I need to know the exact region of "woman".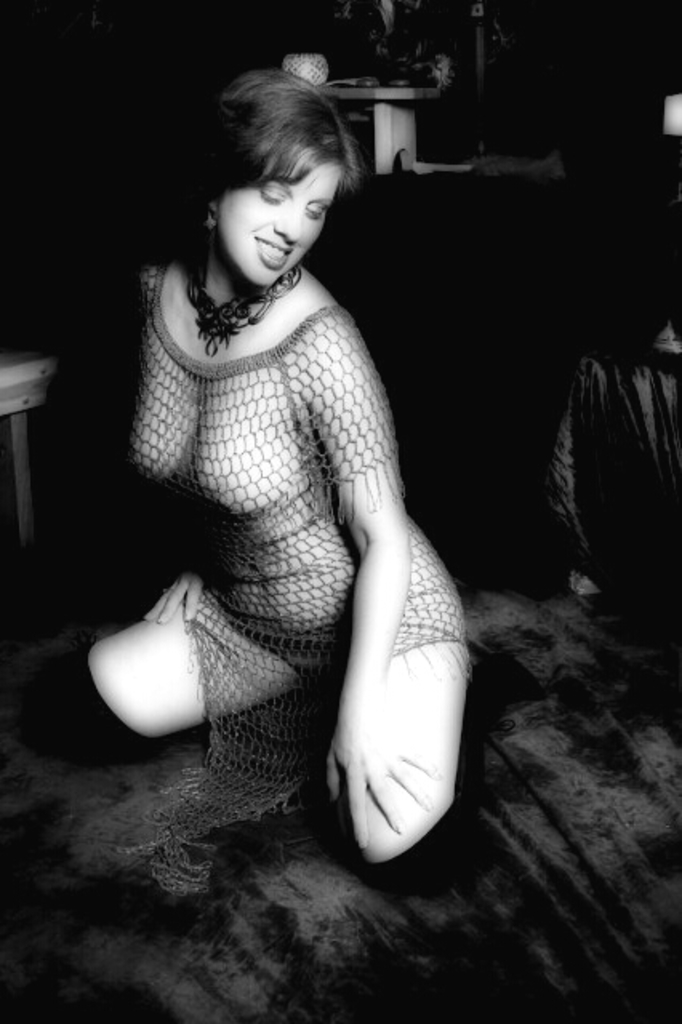
Region: (59,0,519,904).
